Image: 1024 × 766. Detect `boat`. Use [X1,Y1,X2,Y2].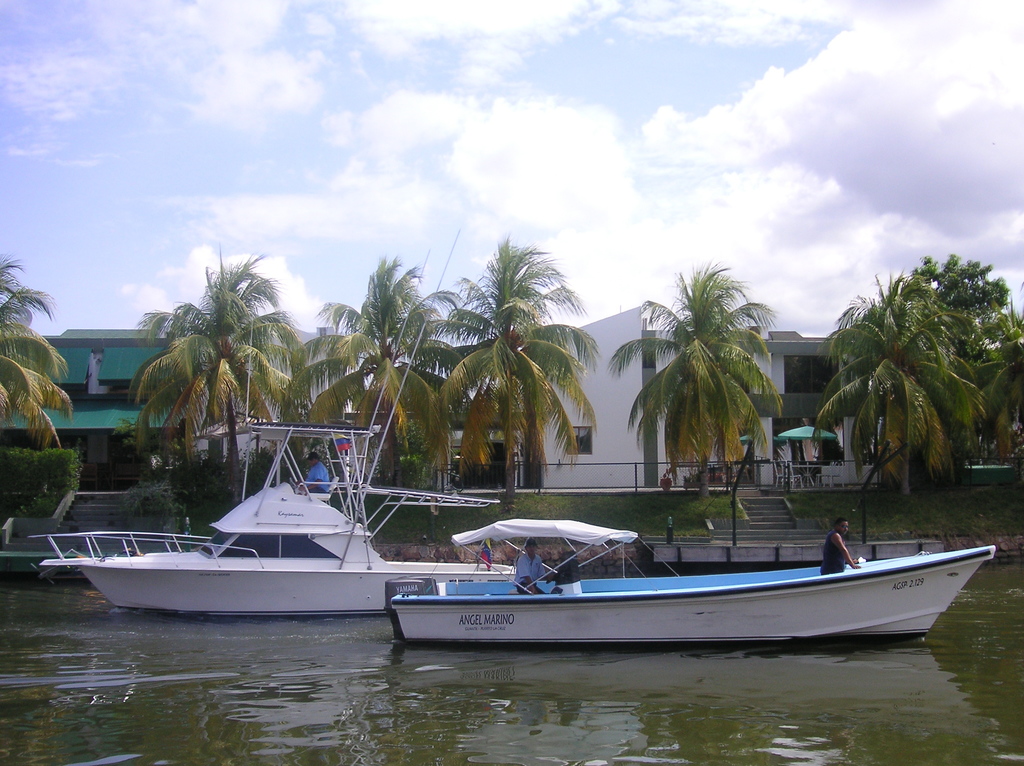
[36,241,522,620].
